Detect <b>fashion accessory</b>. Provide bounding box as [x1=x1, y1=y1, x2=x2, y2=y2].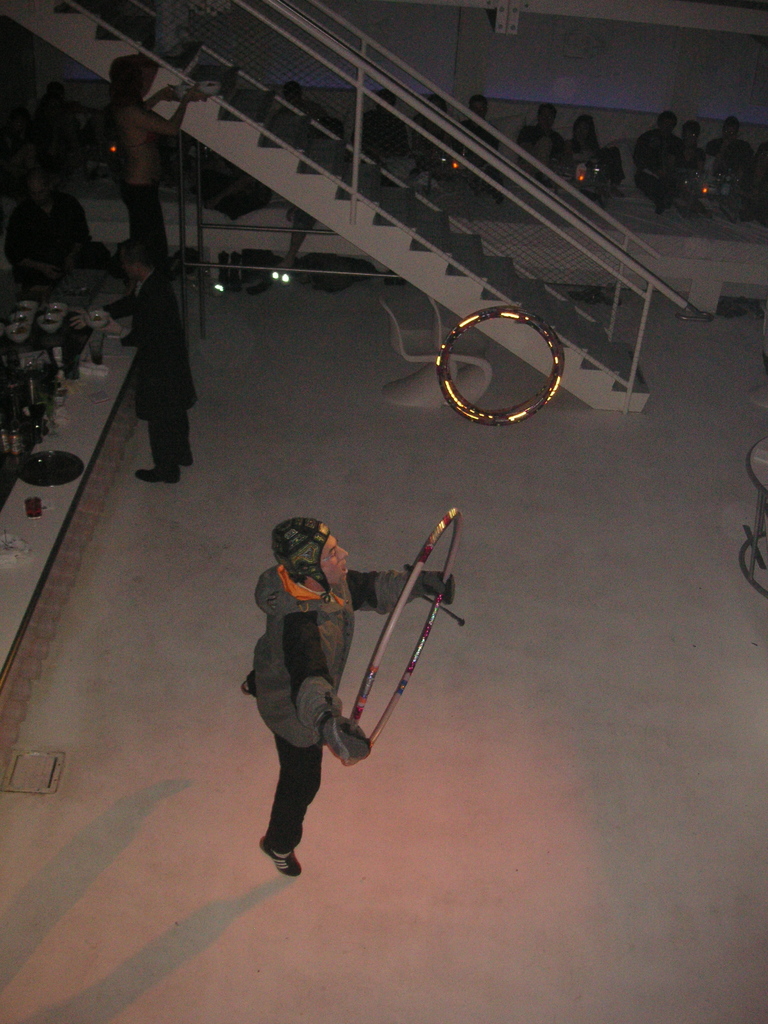
[x1=256, y1=834, x2=302, y2=877].
